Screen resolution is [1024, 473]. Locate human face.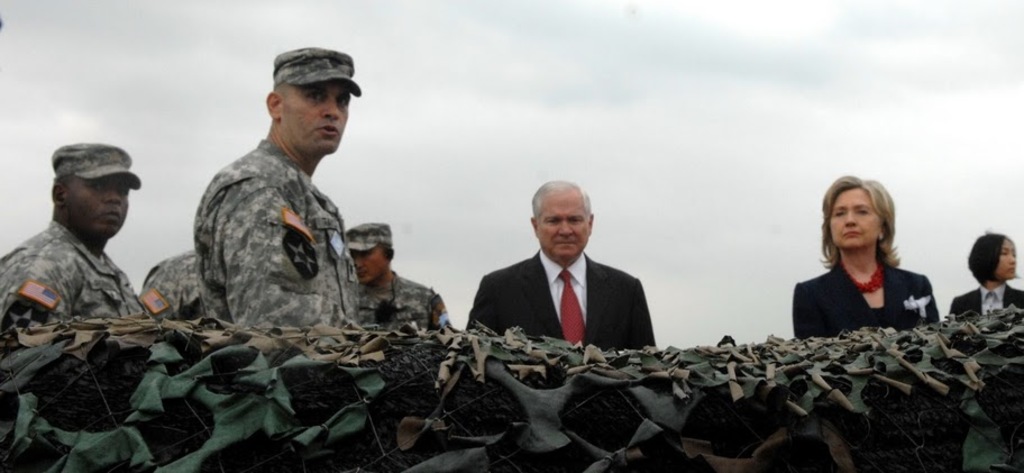
{"x1": 282, "y1": 83, "x2": 348, "y2": 148}.
